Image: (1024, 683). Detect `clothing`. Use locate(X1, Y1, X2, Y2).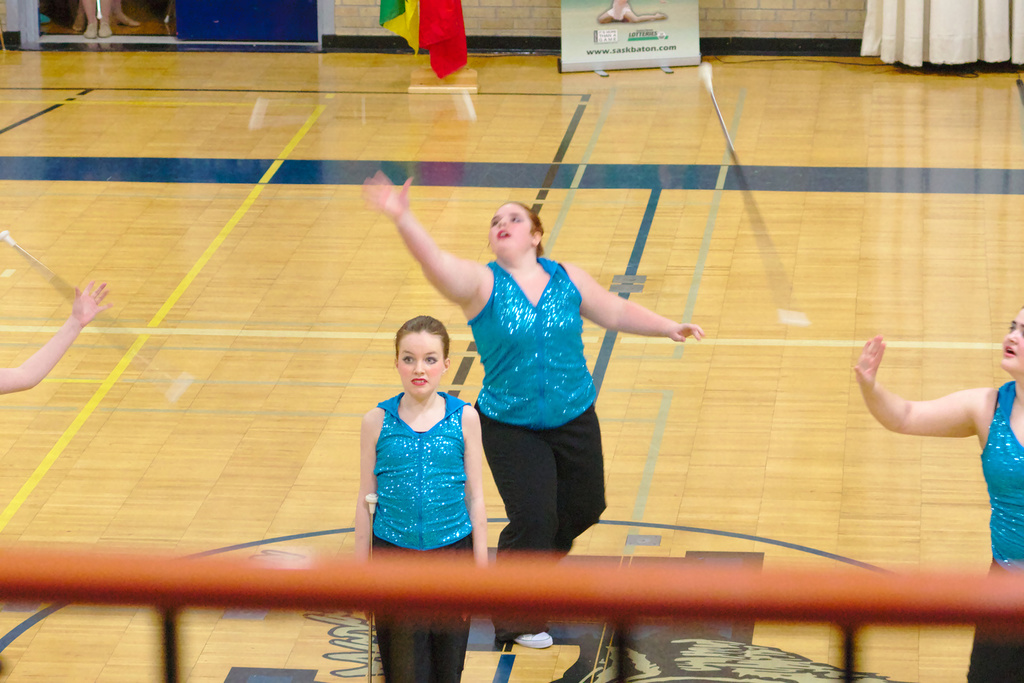
locate(353, 387, 484, 551).
